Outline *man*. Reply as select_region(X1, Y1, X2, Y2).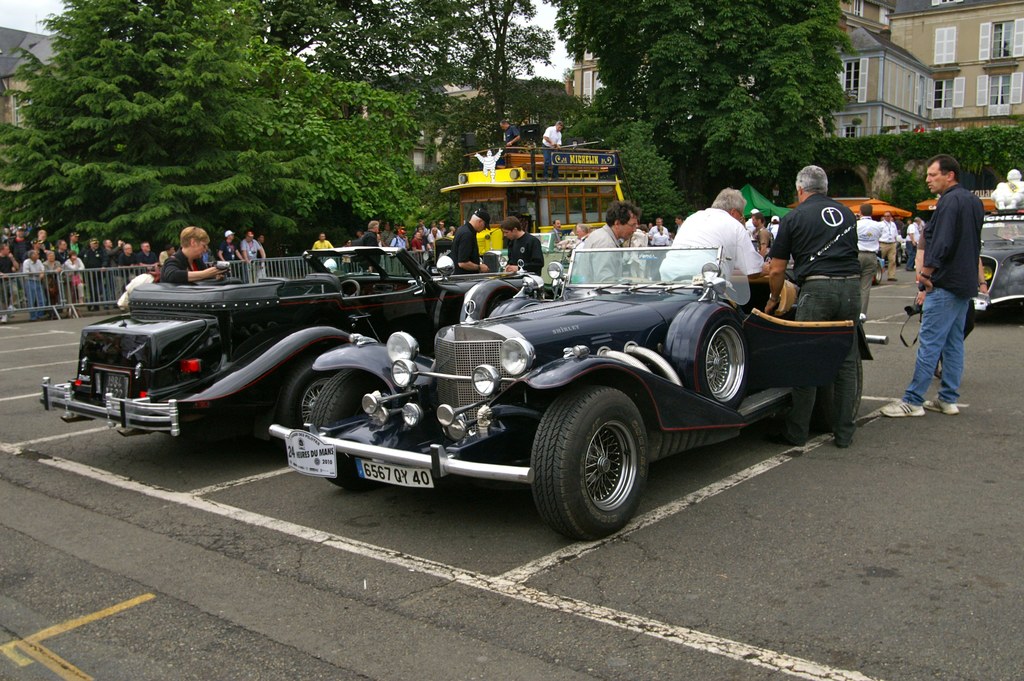
select_region(450, 209, 488, 275).
